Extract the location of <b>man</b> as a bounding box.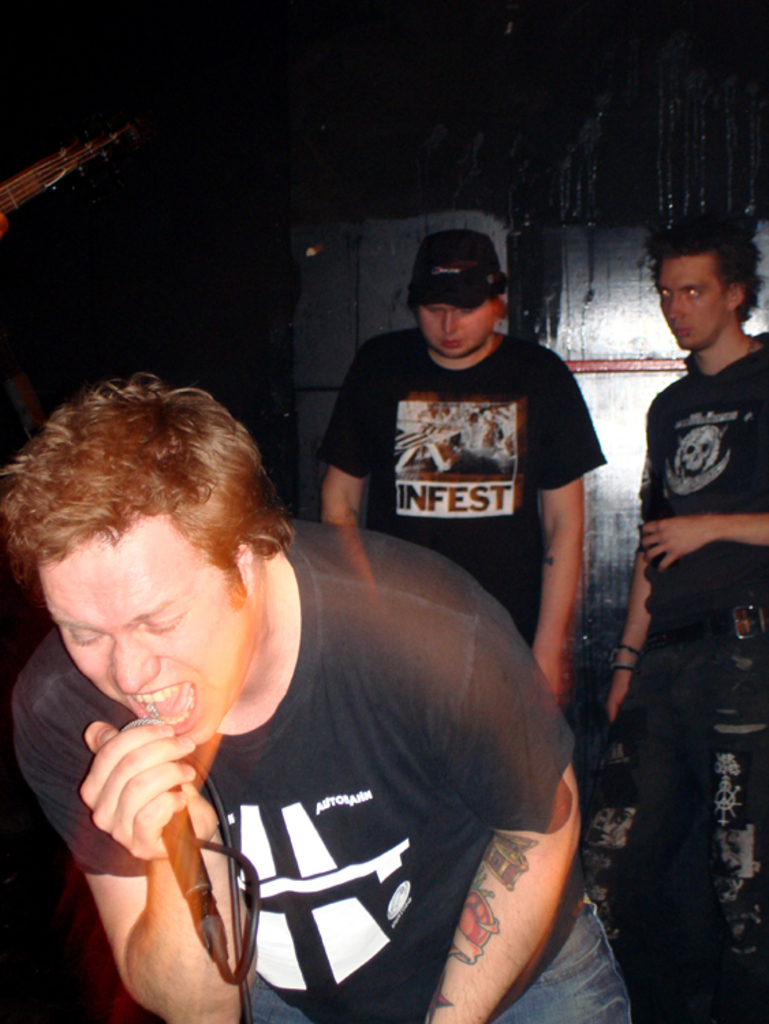
detection(0, 373, 635, 1023).
